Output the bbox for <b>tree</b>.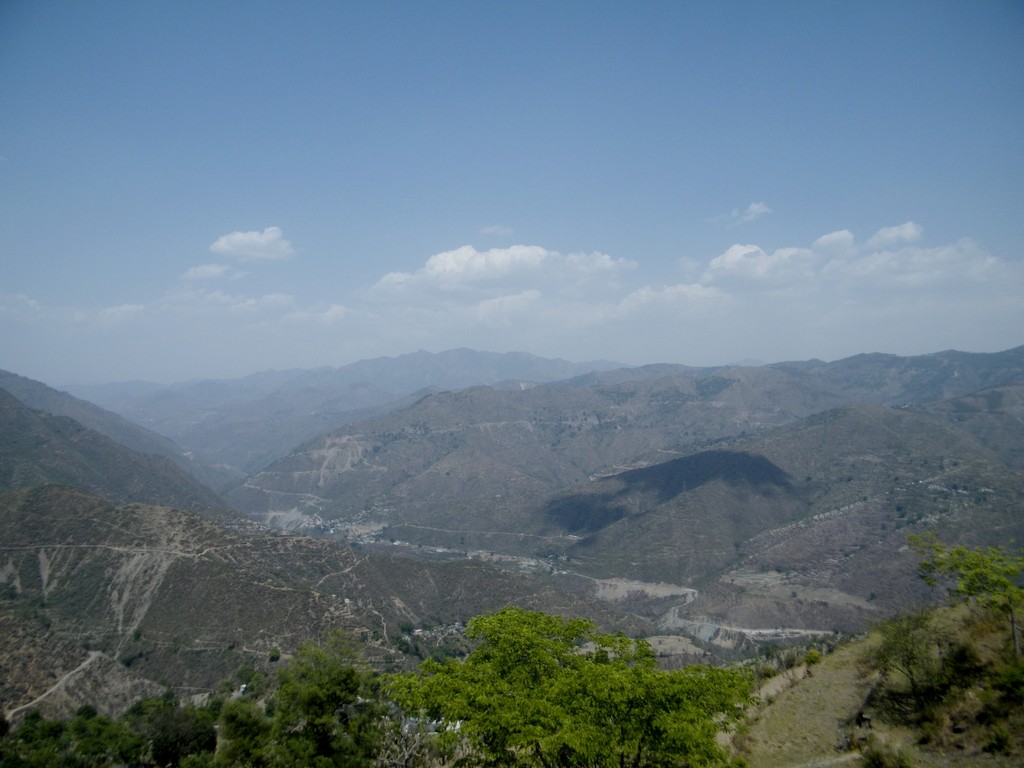
{"x1": 380, "y1": 611, "x2": 762, "y2": 767}.
